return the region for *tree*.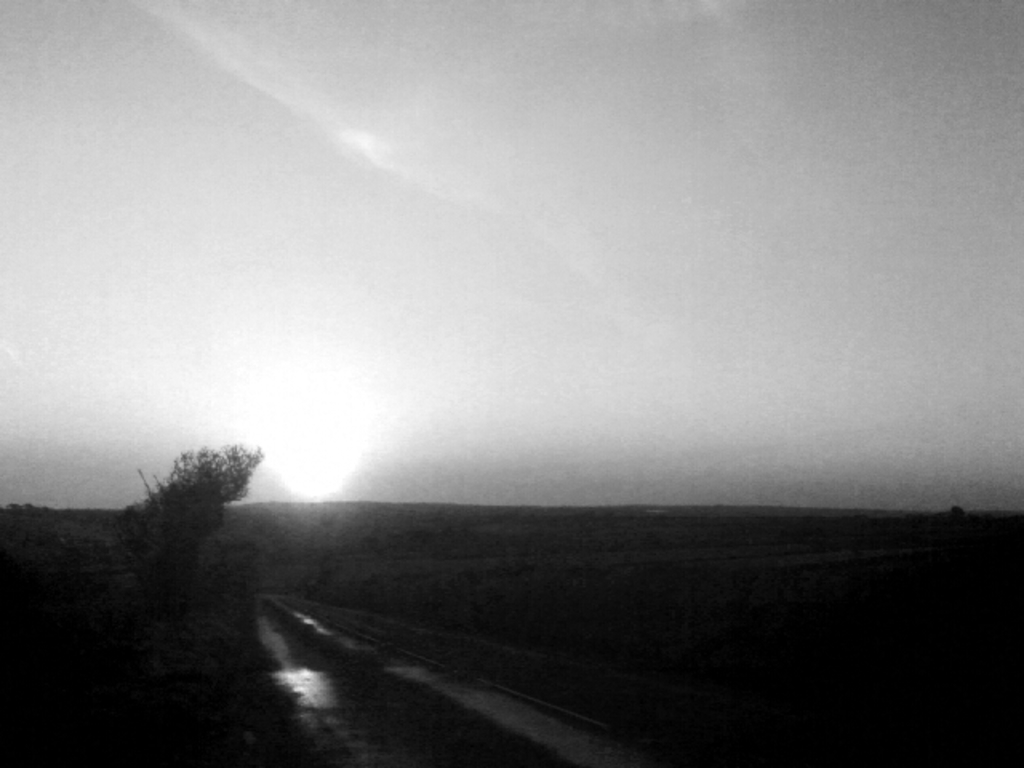
BBox(122, 442, 261, 589).
